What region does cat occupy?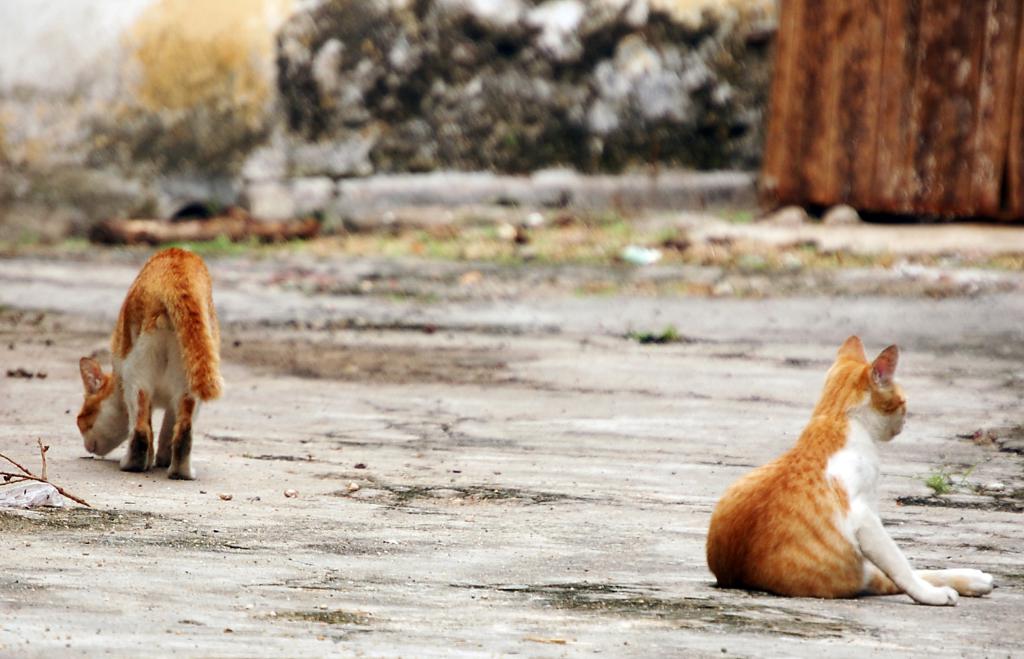
(left=74, top=246, right=226, bottom=480).
